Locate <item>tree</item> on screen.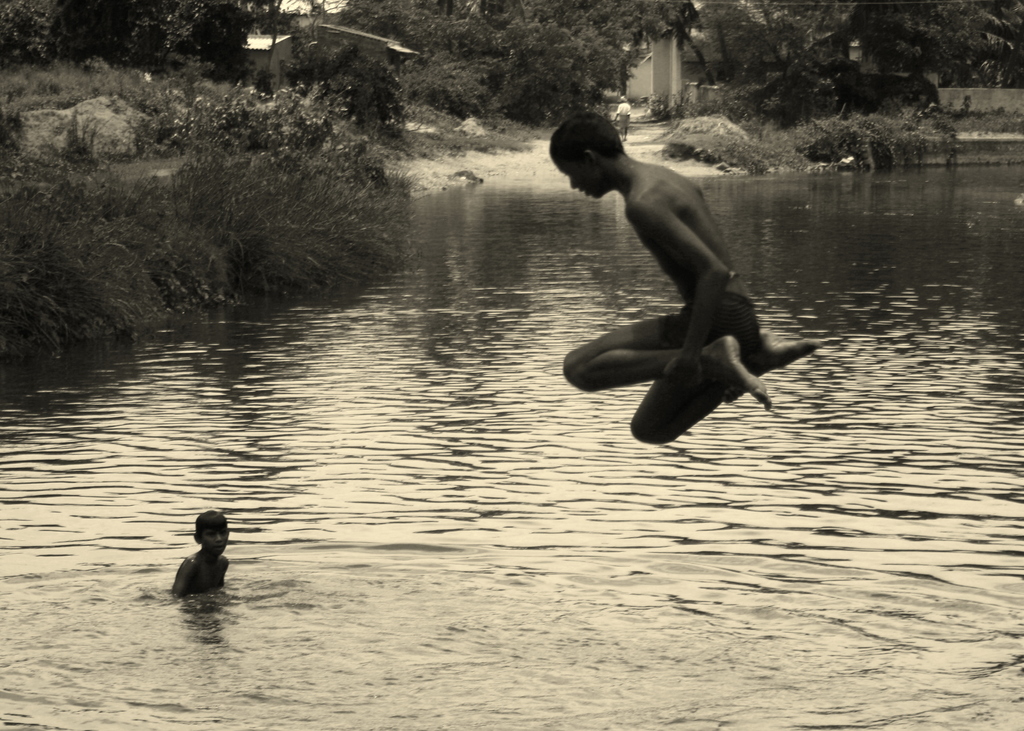
On screen at [0, 0, 56, 69].
